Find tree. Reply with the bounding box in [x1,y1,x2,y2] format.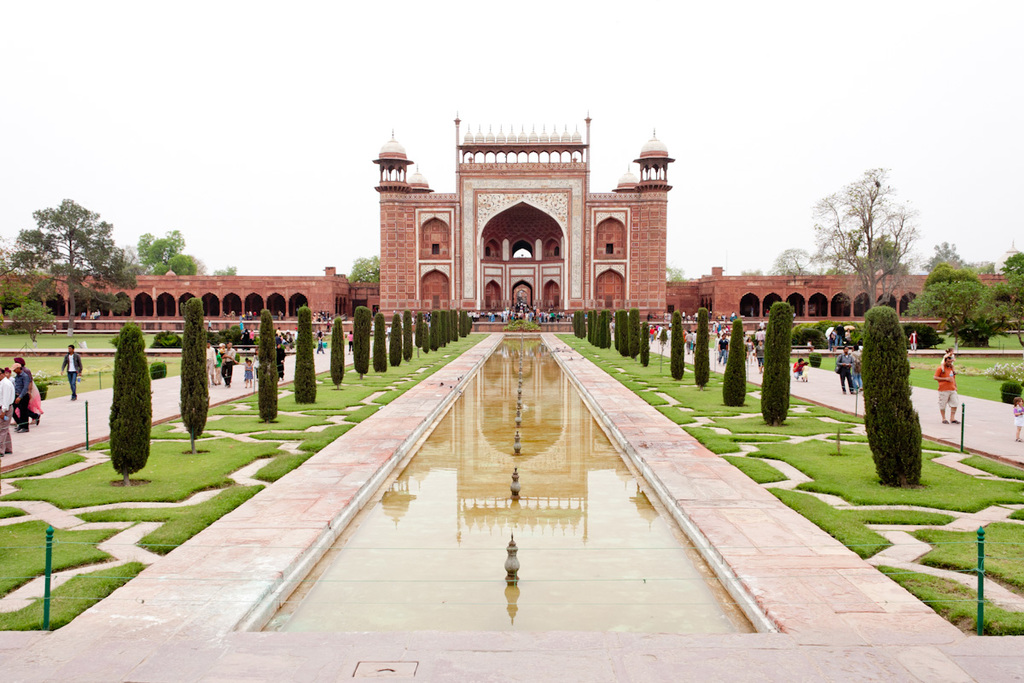
[805,161,922,310].
